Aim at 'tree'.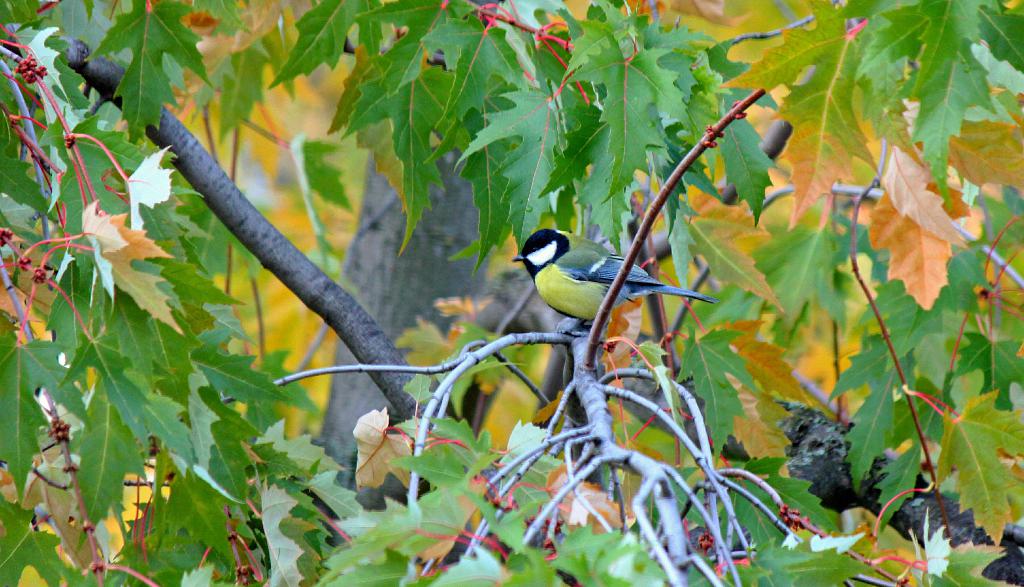
Aimed at 0, 9, 948, 576.
